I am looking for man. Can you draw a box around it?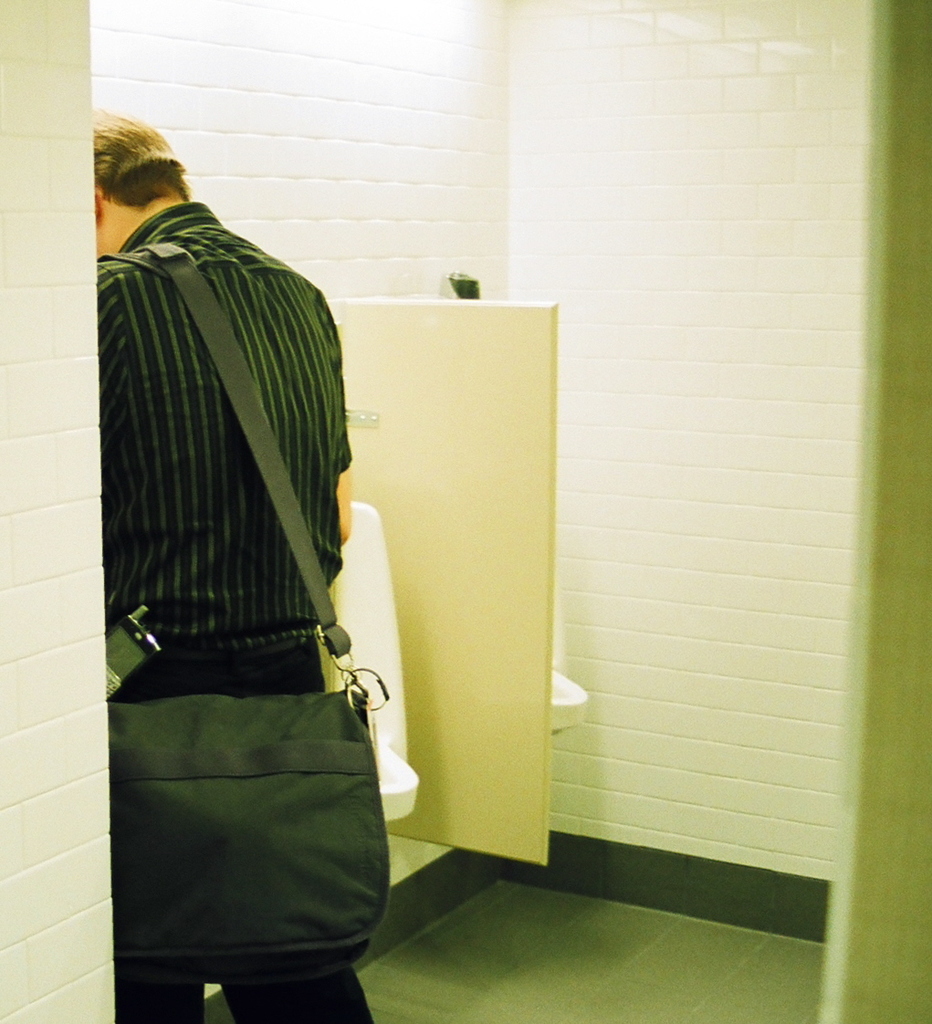
Sure, the bounding box is bbox(85, 102, 386, 1023).
